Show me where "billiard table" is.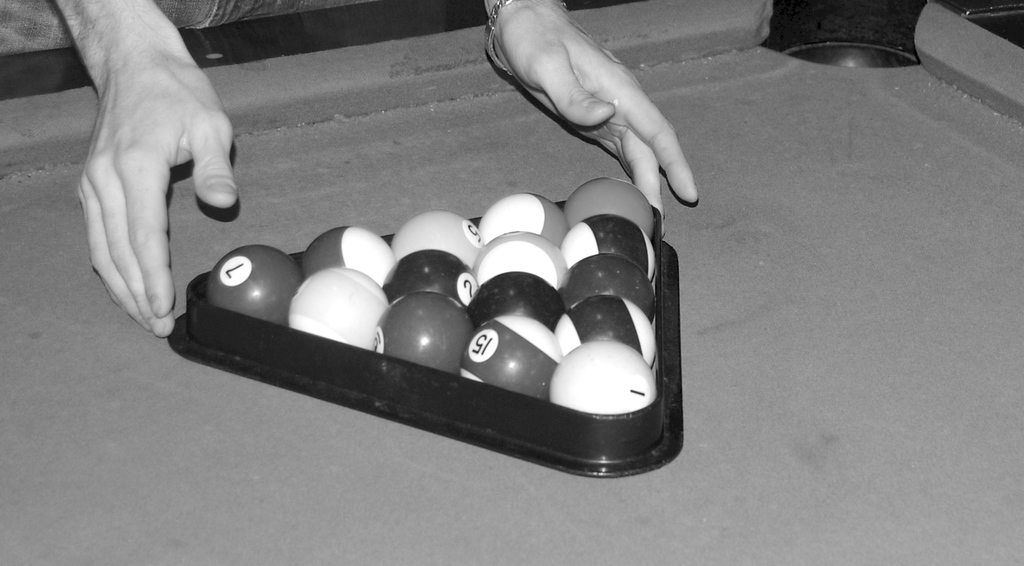
"billiard table" is at 0:0:1023:565.
